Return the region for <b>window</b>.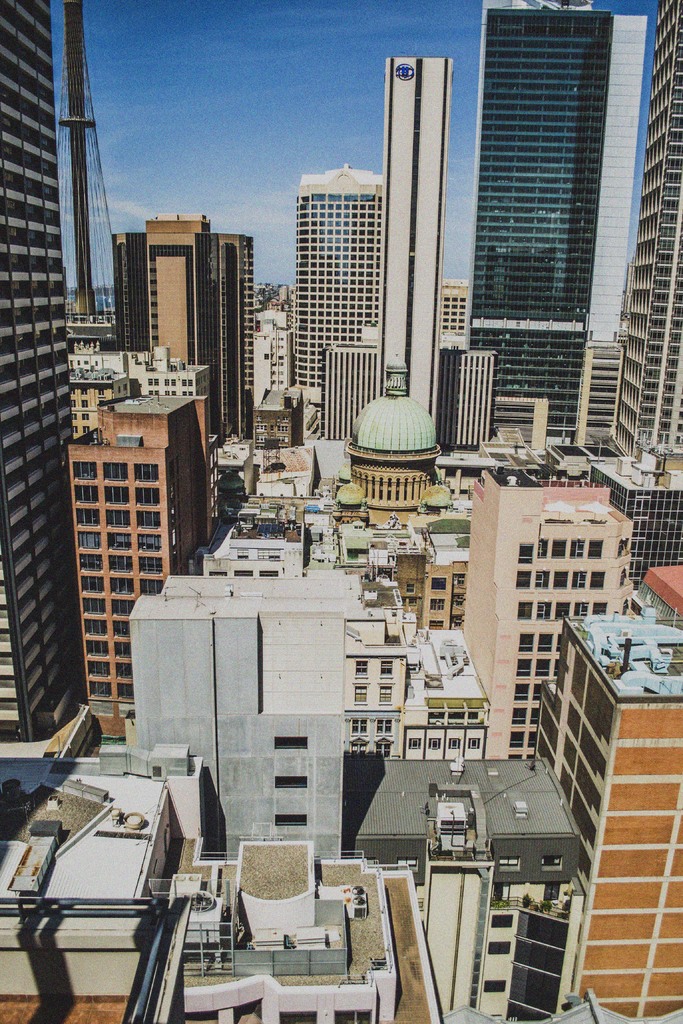
[left=529, top=706, right=538, bottom=727].
